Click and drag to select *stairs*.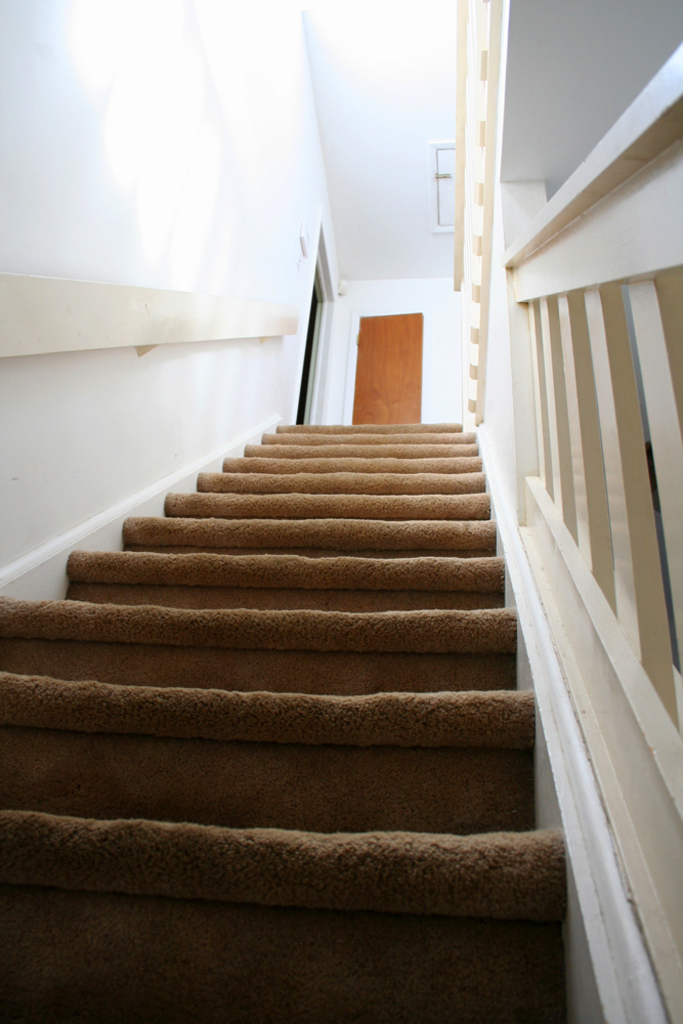
Selection: detection(0, 422, 571, 1023).
